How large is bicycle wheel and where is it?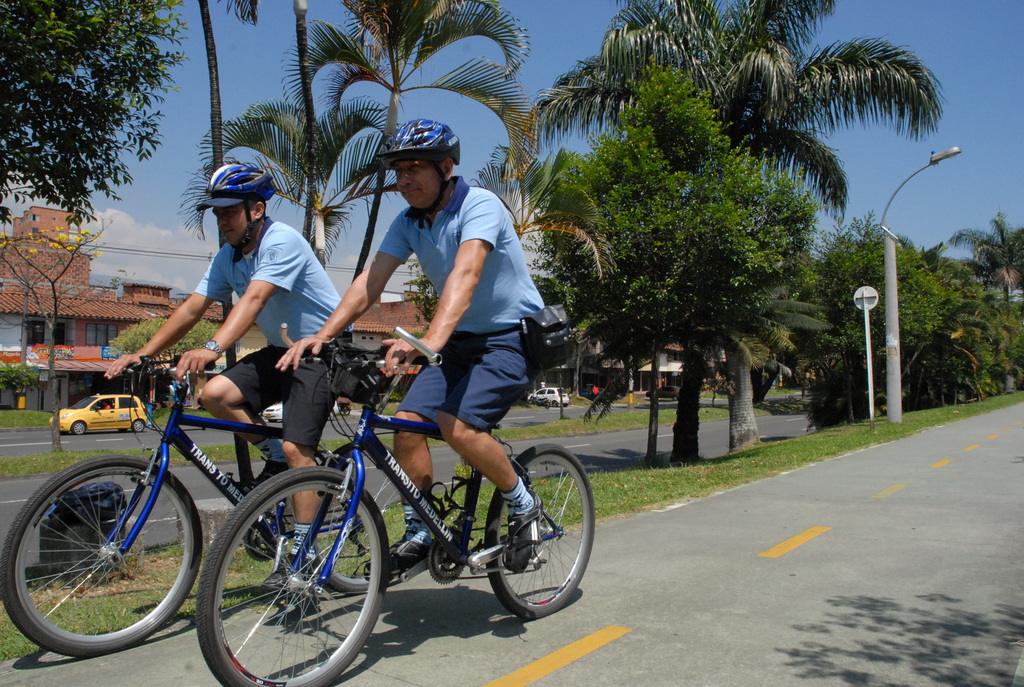
Bounding box: rect(193, 464, 387, 686).
